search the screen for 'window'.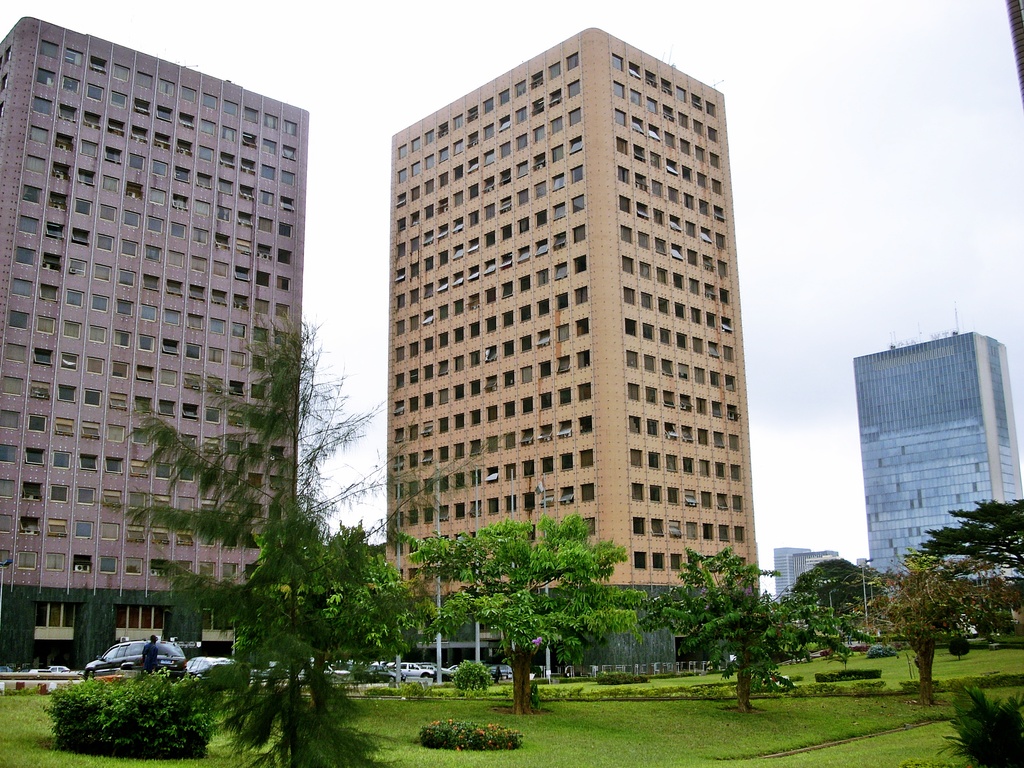
Found at {"x1": 413, "y1": 426, "x2": 417, "y2": 438}.
